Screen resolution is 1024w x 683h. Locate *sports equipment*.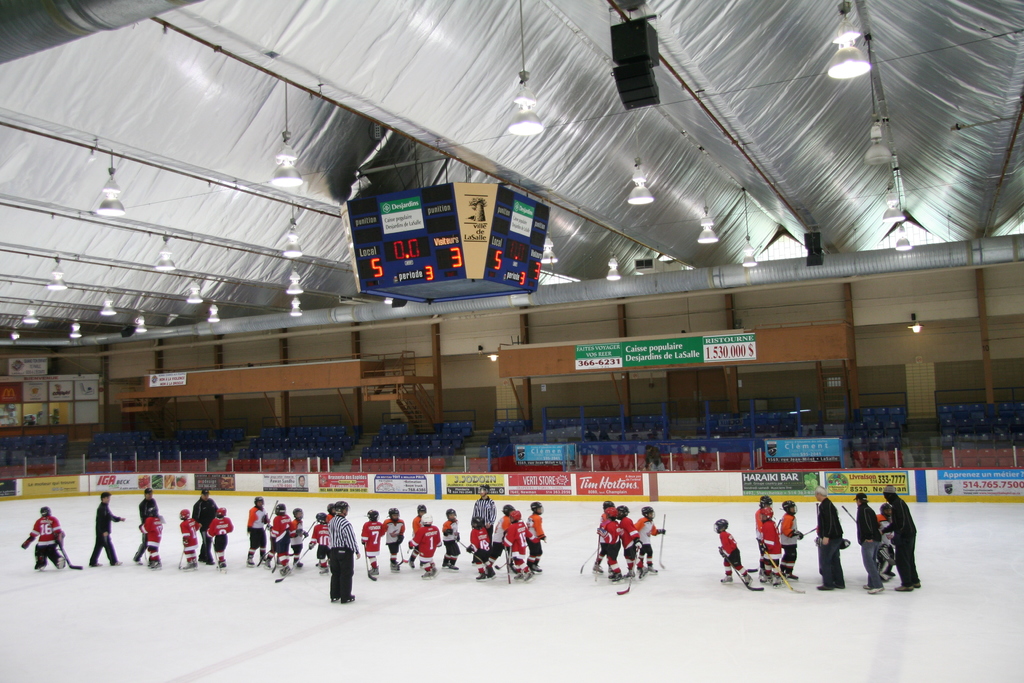
<bbox>781, 504, 797, 514</bbox>.
